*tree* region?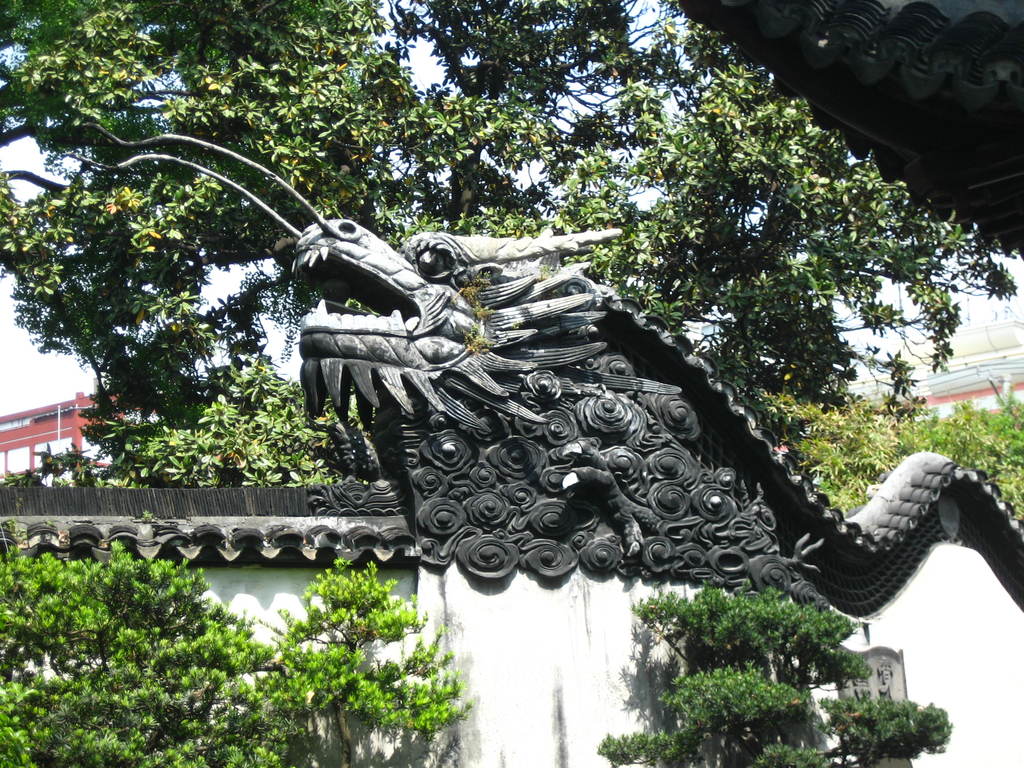
<region>0, 1, 1023, 509</region>
